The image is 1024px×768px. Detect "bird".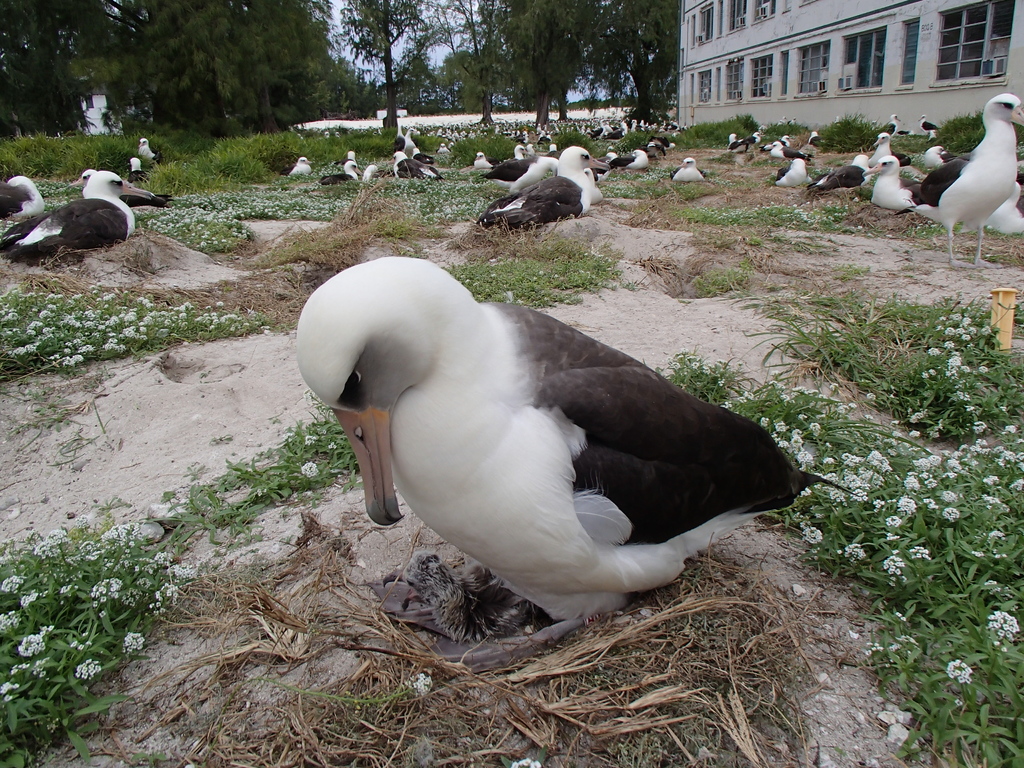
Detection: 639:145:666:156.
